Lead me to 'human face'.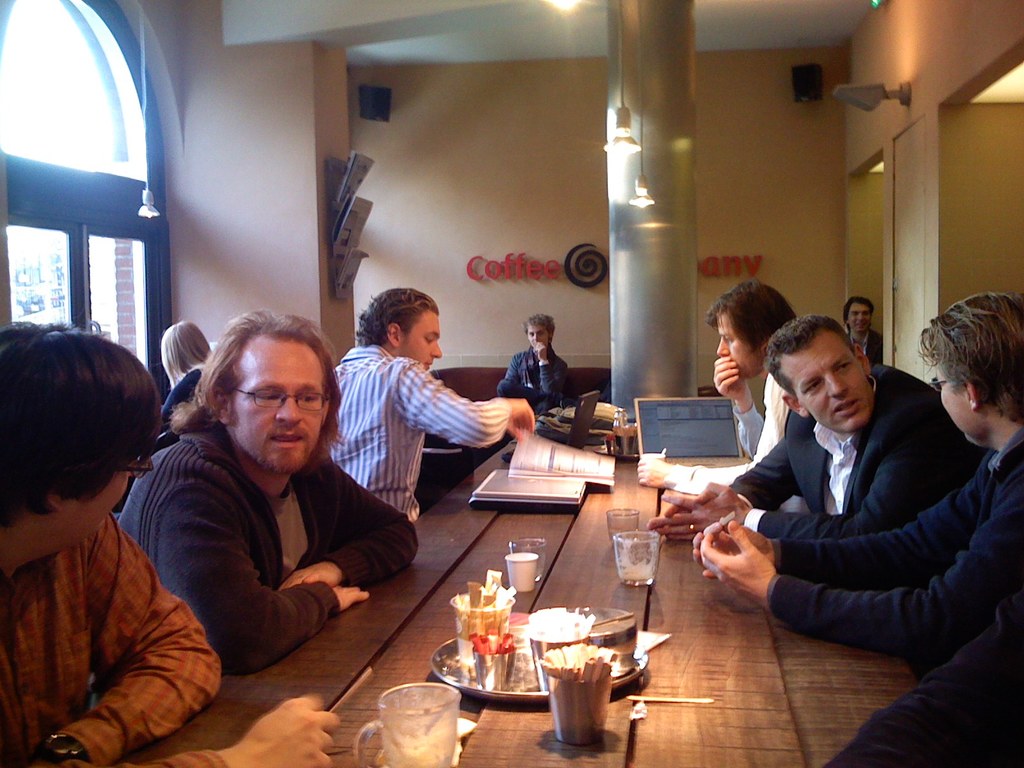
Lead to BBox(779, 331, 872, 428).
